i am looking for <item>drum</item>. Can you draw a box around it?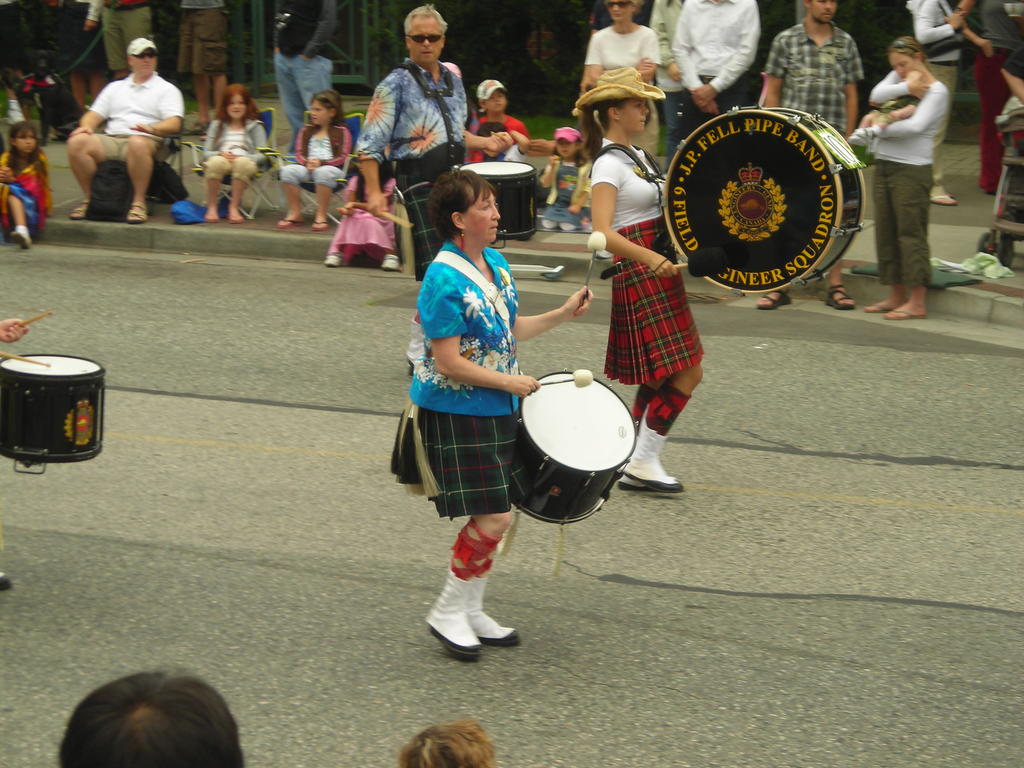
Sure, the bounding box is (665, 106, 866, 294).
